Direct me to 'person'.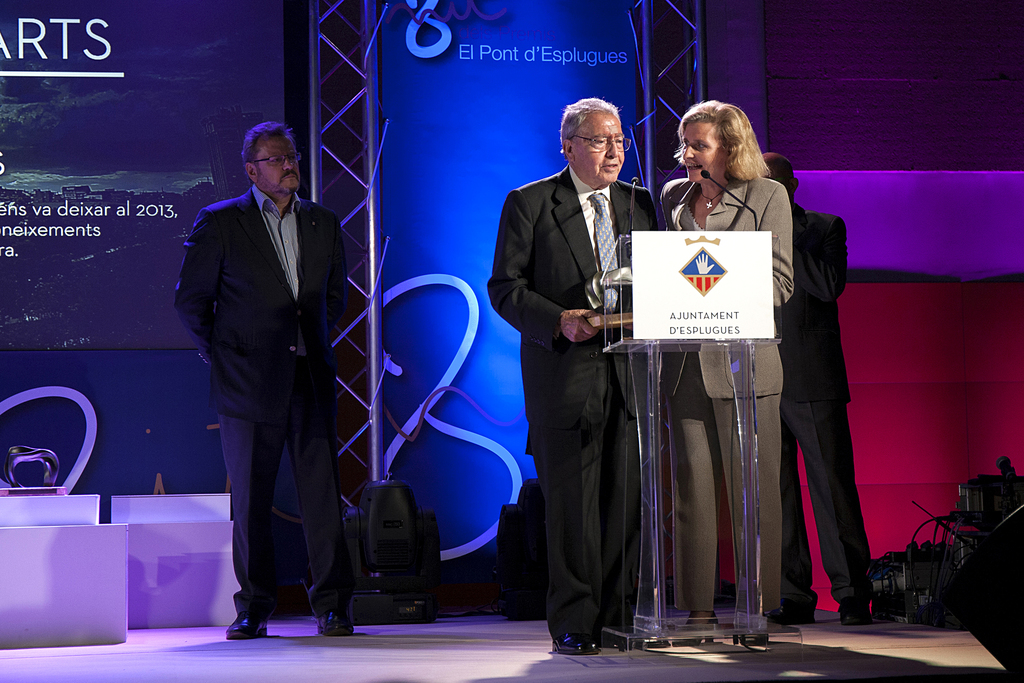
Direction: (145,103,353,648).
